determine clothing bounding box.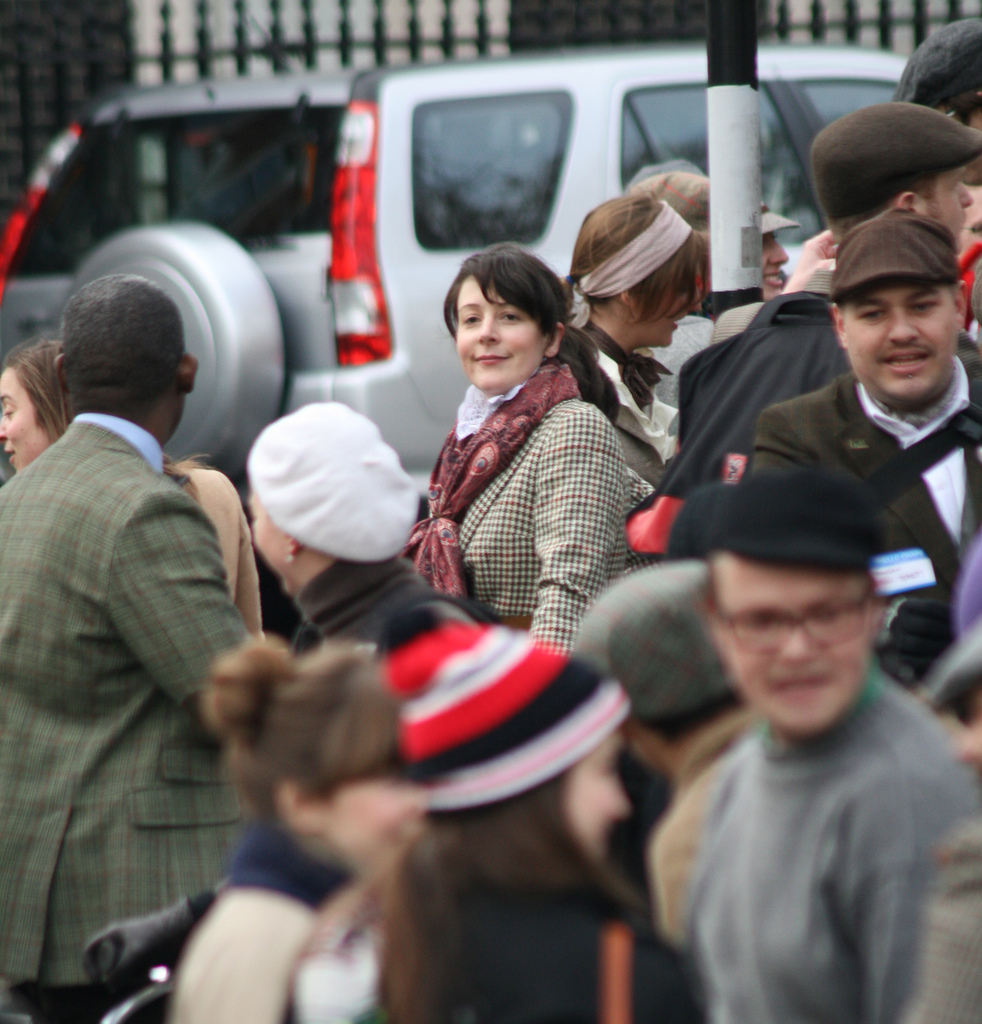
Determined: [720, 459, 897, 586].
